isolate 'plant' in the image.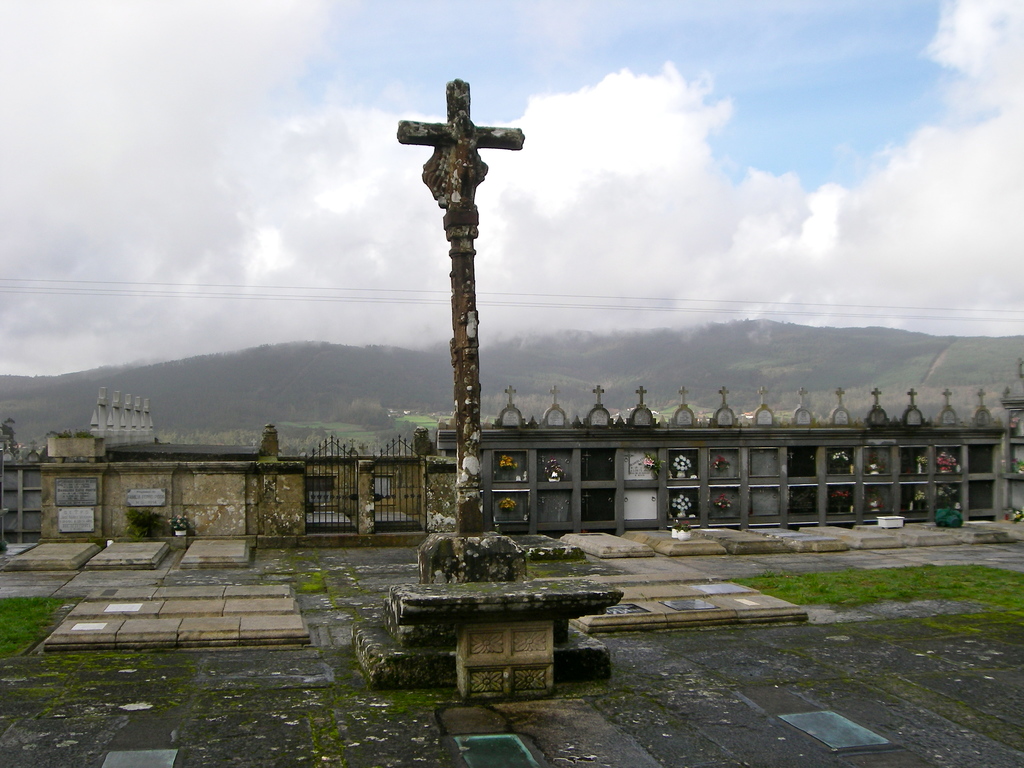
Isolated region: 930:484:959:507.
